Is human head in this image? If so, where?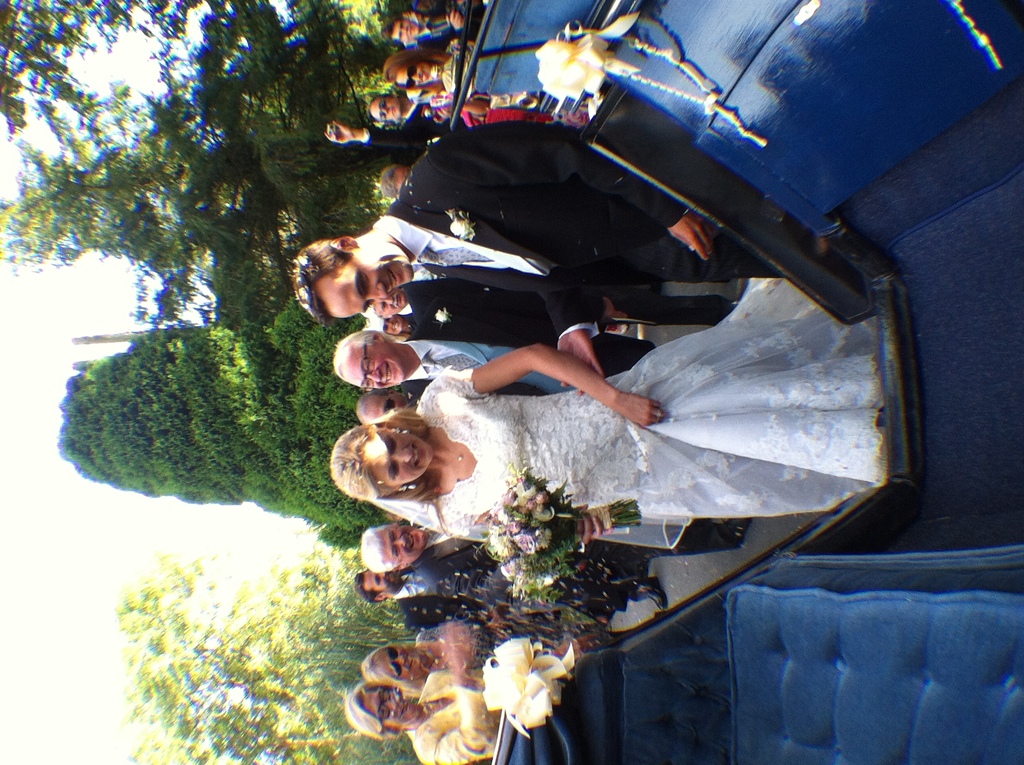
Yes, at <box>359,312,411,335</box>.
